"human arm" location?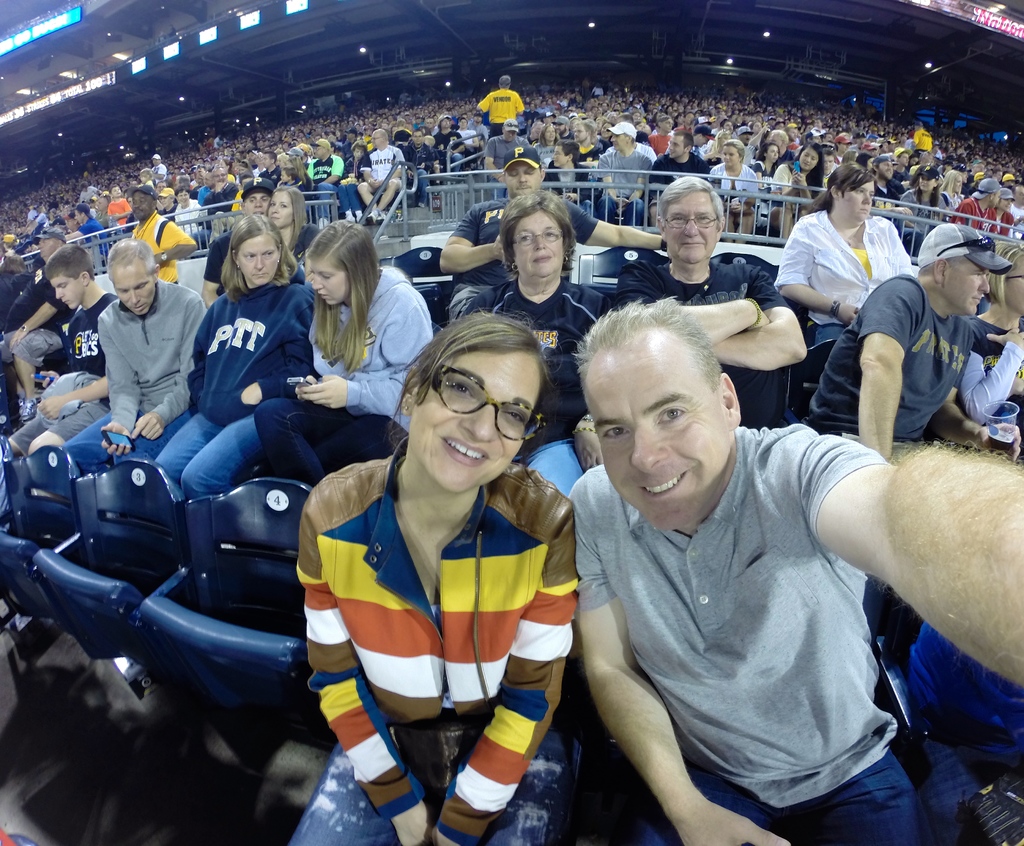
<region>572, 461, 792, 845</region>
